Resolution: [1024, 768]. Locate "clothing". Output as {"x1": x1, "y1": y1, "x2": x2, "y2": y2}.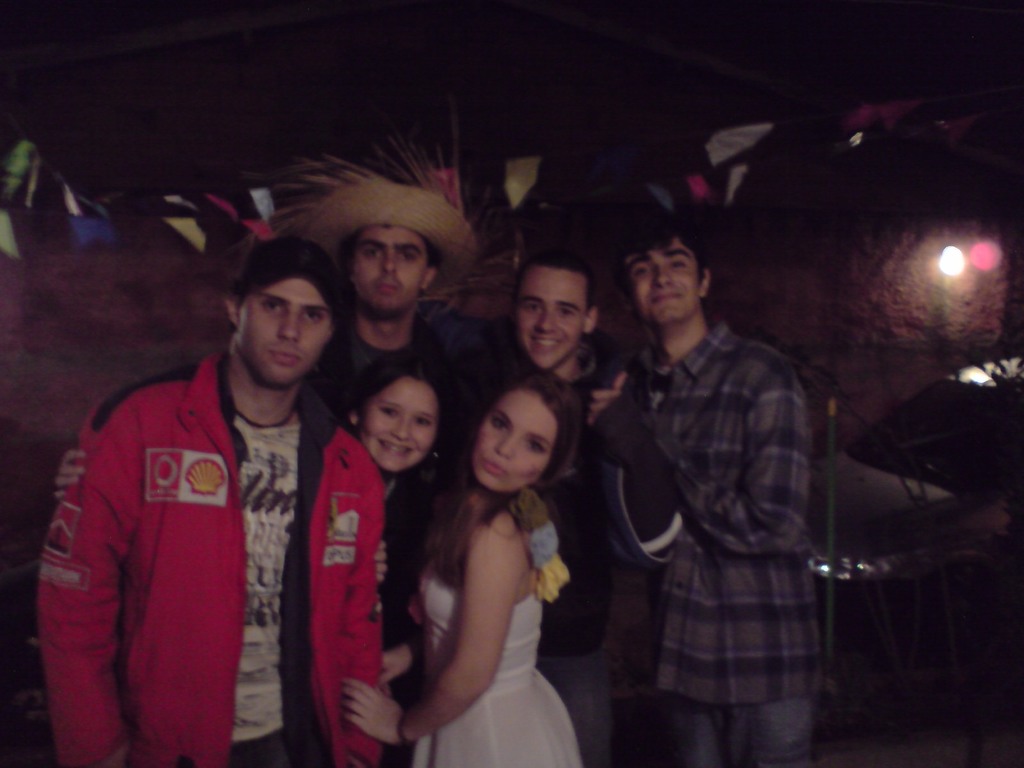
{"x1": 401, "y1": 488, "x2": 584, "y2": 767}.
